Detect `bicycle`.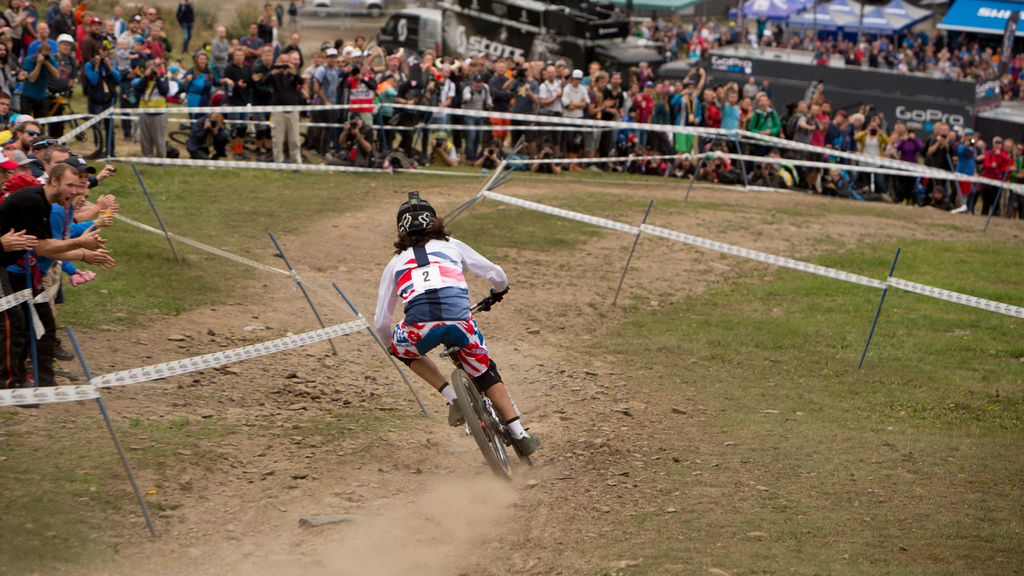
Detected at bbox=[382, 295, 534, 476].
